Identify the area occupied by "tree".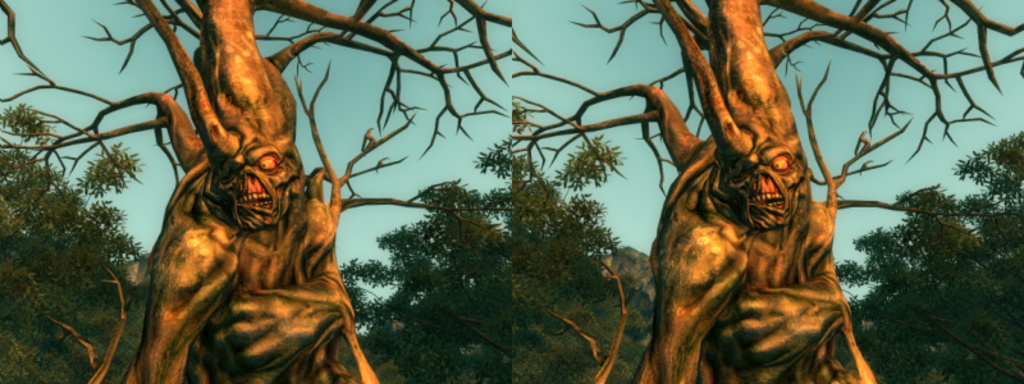
Area: detection(831, 131, 1023, 383).
